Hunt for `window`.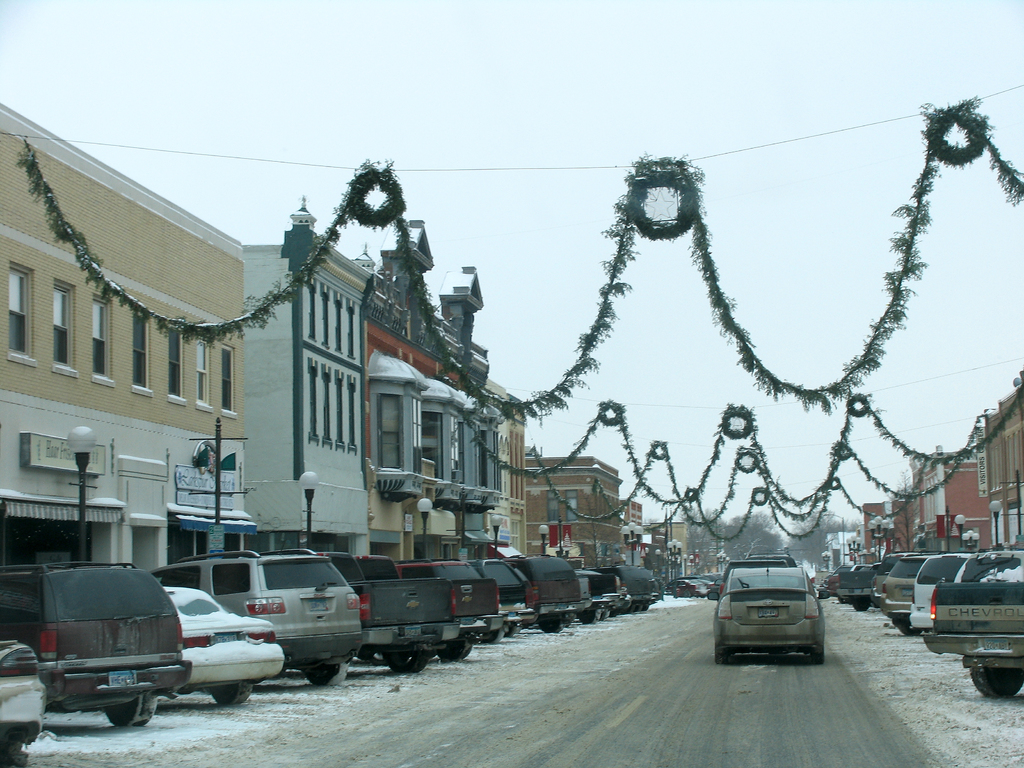
Hunted down at x1=5, y1=262, x2=33, y2=358.
